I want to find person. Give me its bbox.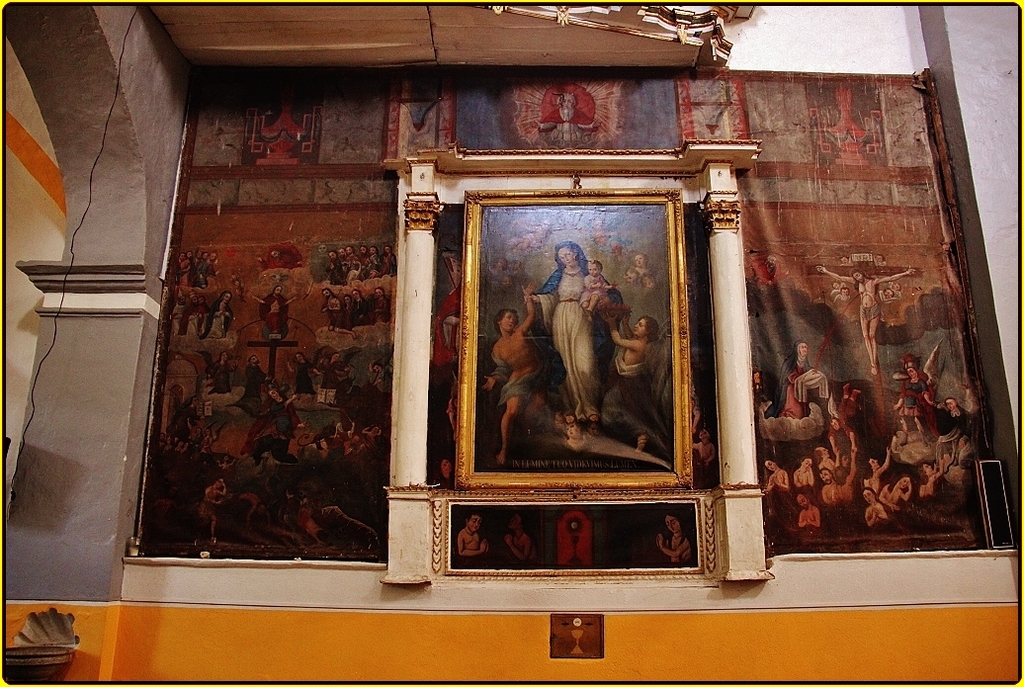
<bbox>752, 368, 771, 442</bbox>.
